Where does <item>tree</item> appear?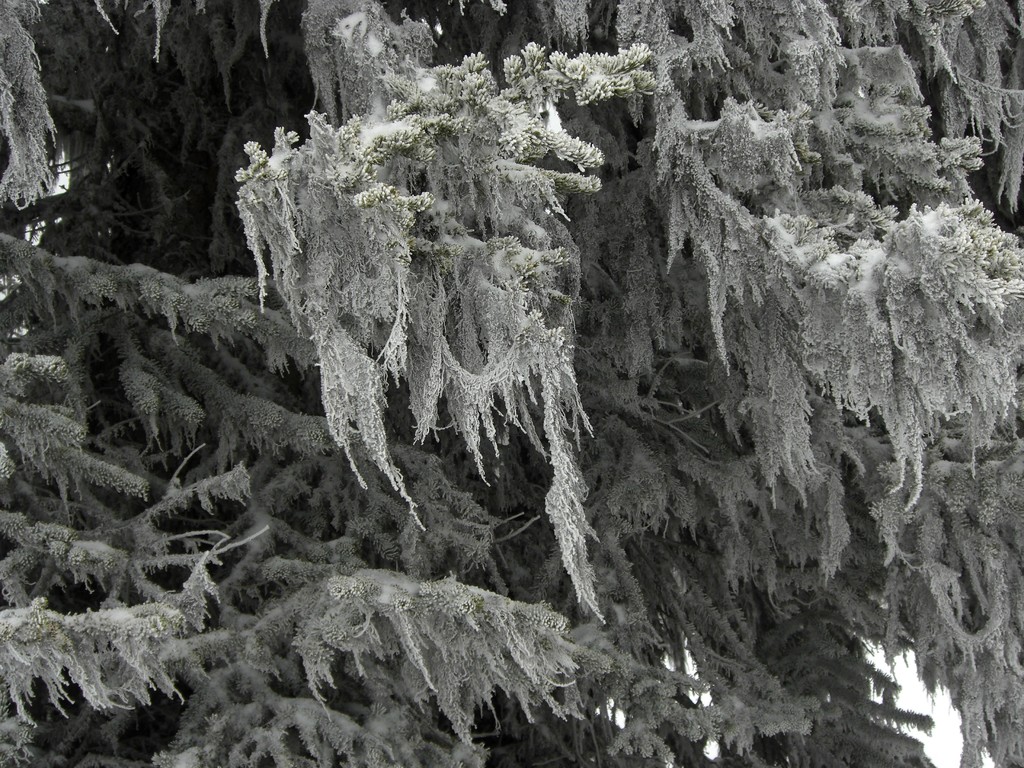
Appears at pyautogui.locateOnScreen(0, 0, 1023, 767).
